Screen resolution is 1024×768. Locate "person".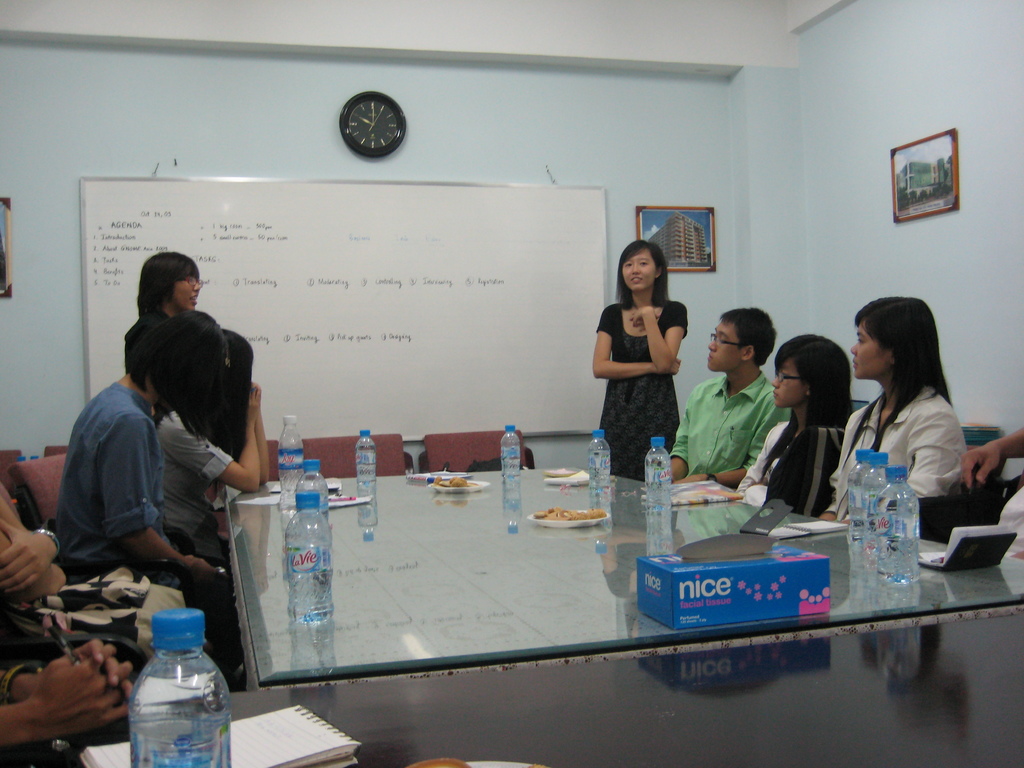
[661, 298, 794, 492].
